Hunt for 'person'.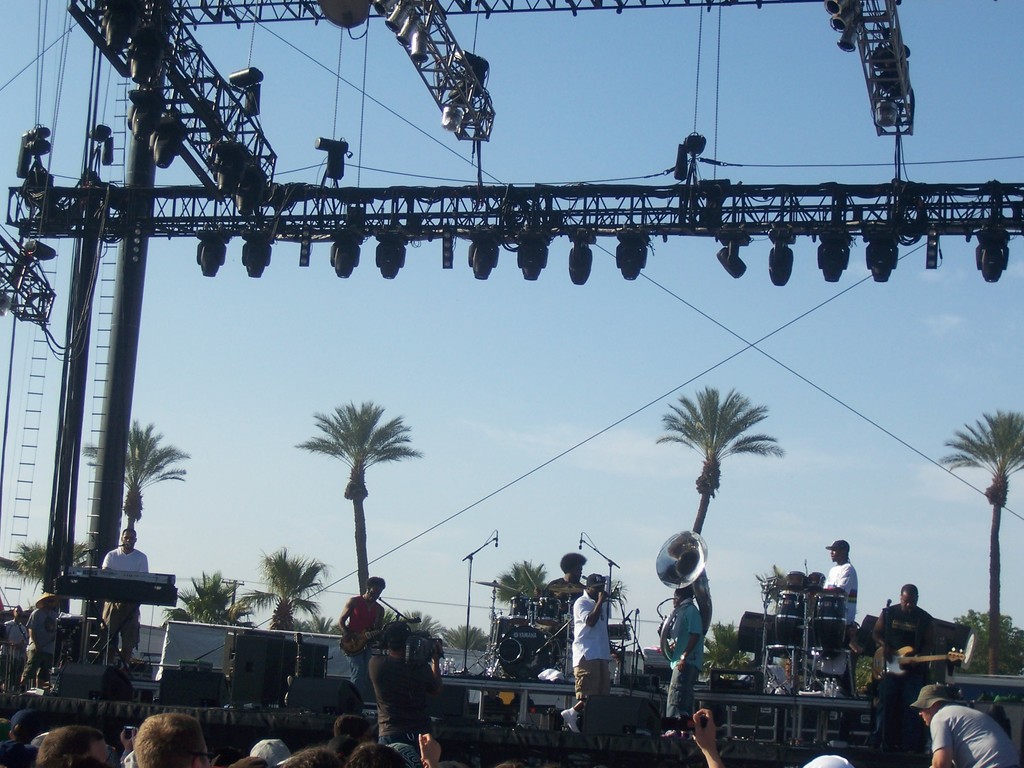
Hunted down at bbox=[0, 703, 44, 767].
